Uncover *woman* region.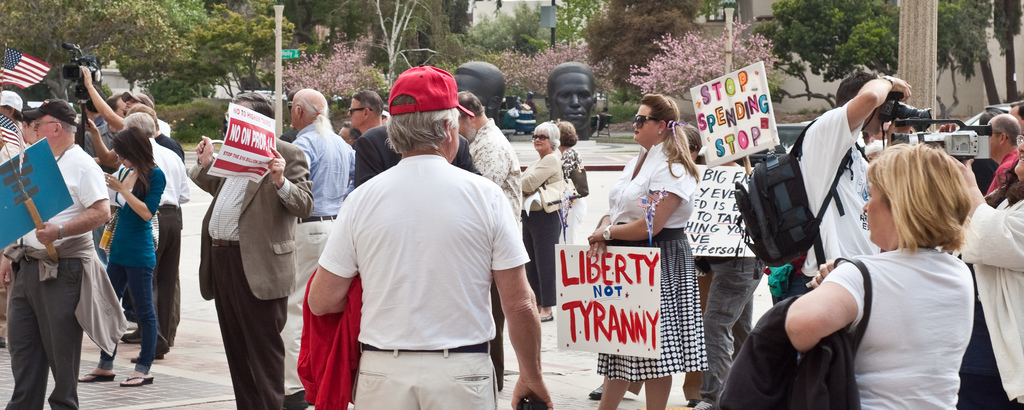
Uncovered: (left=513, top=122, right=561, bottom=322).
